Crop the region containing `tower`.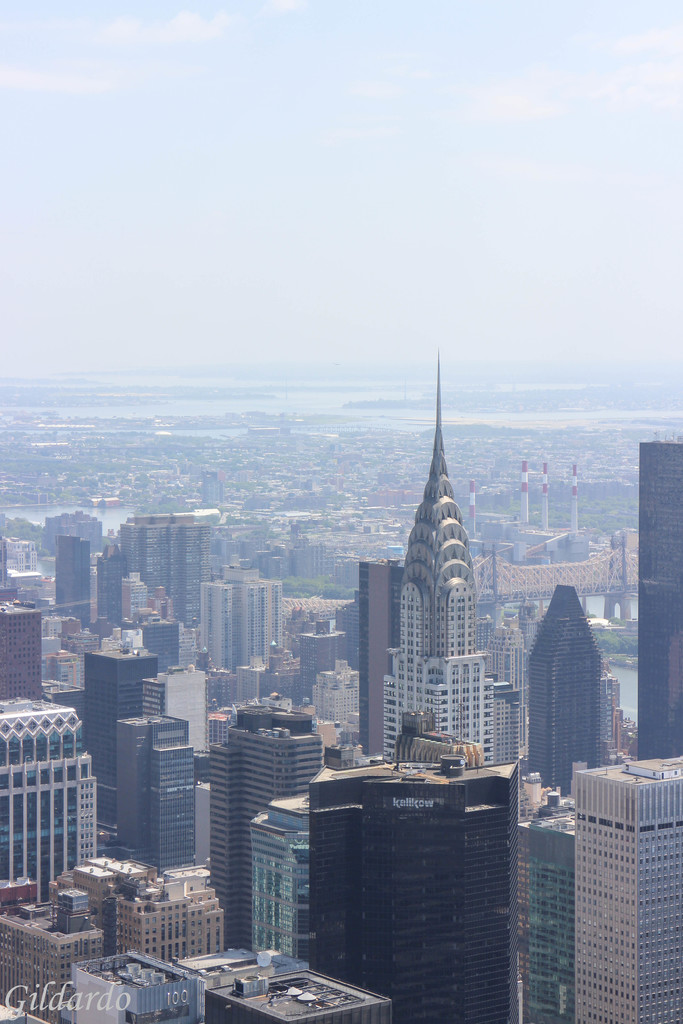
Crop region: (638,431,682,771).
